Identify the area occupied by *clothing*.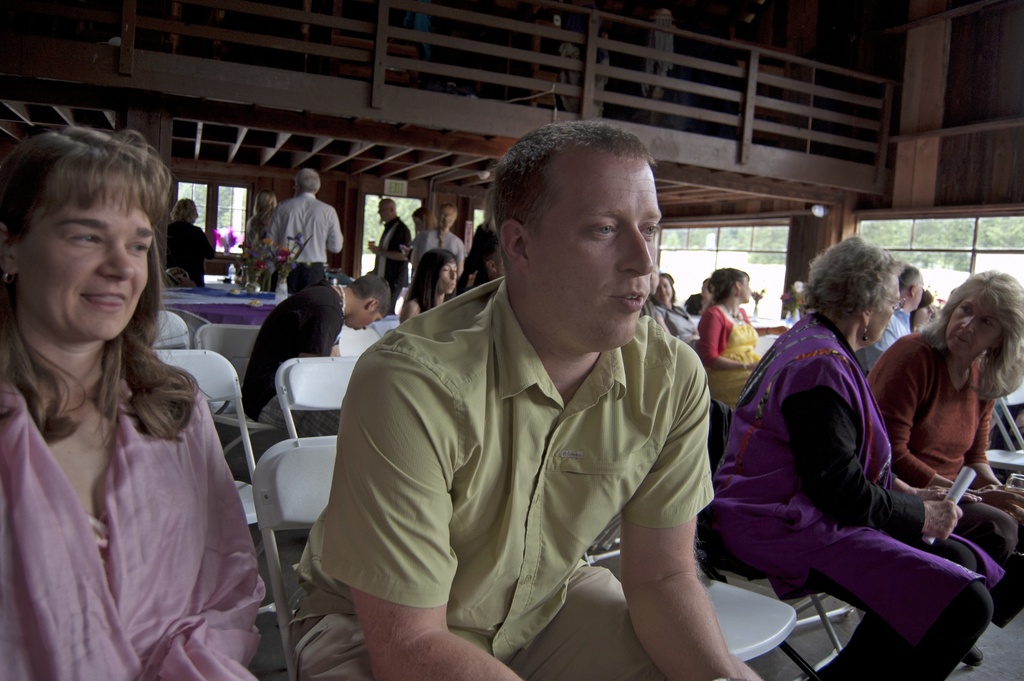
Area: select_region(270, 188, 345, 284).
